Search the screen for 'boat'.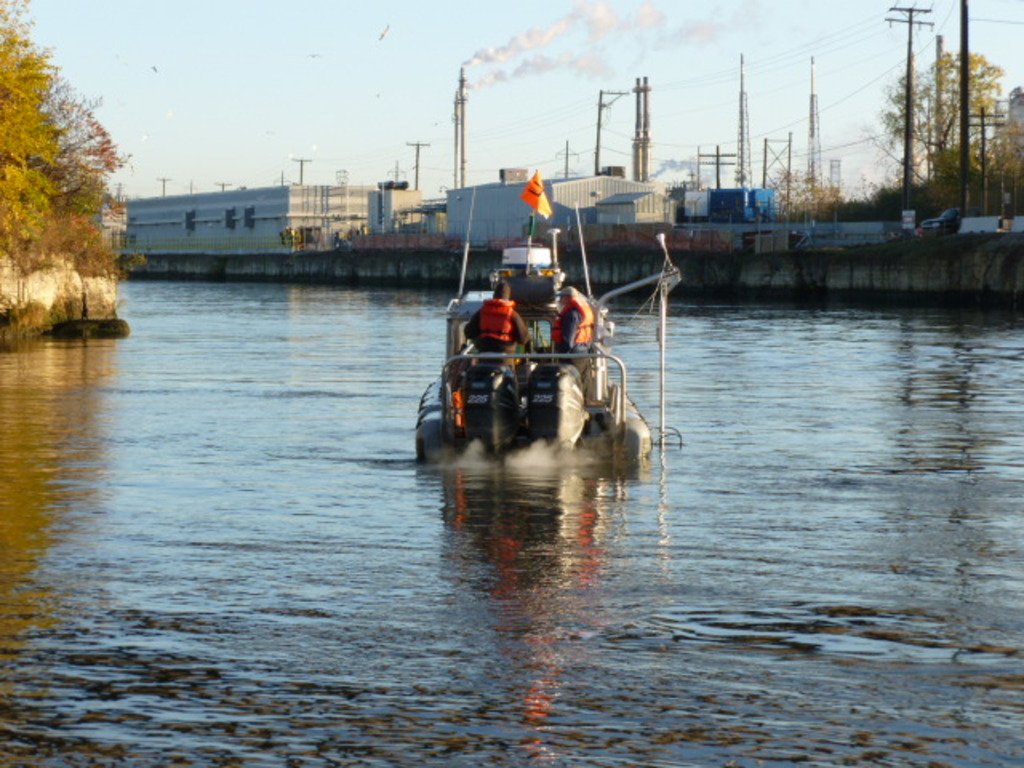
Found at 408,166,664,488.
